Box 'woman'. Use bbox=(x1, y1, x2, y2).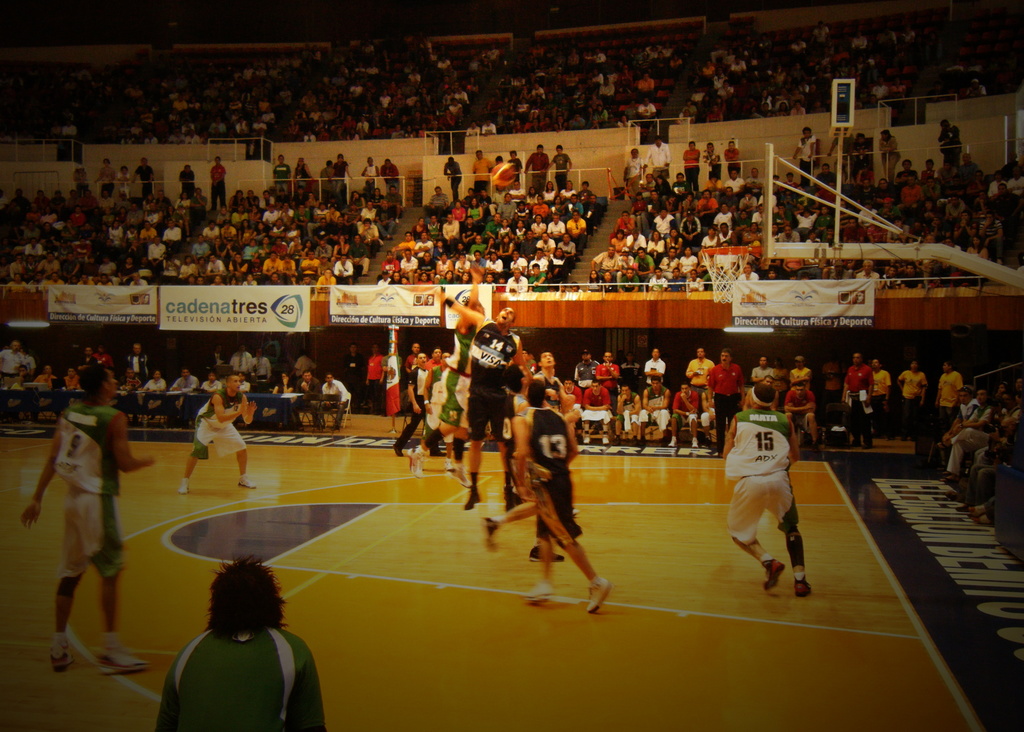
bbox=(229, 276, 243, 286).
